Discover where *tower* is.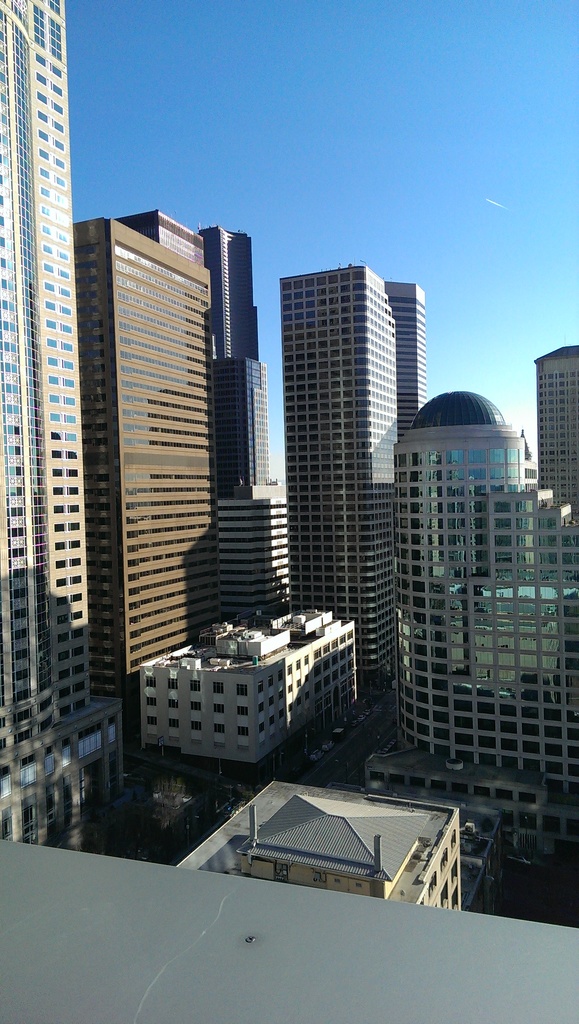
Discovered at bbox=(0, 0, 126, 836).
